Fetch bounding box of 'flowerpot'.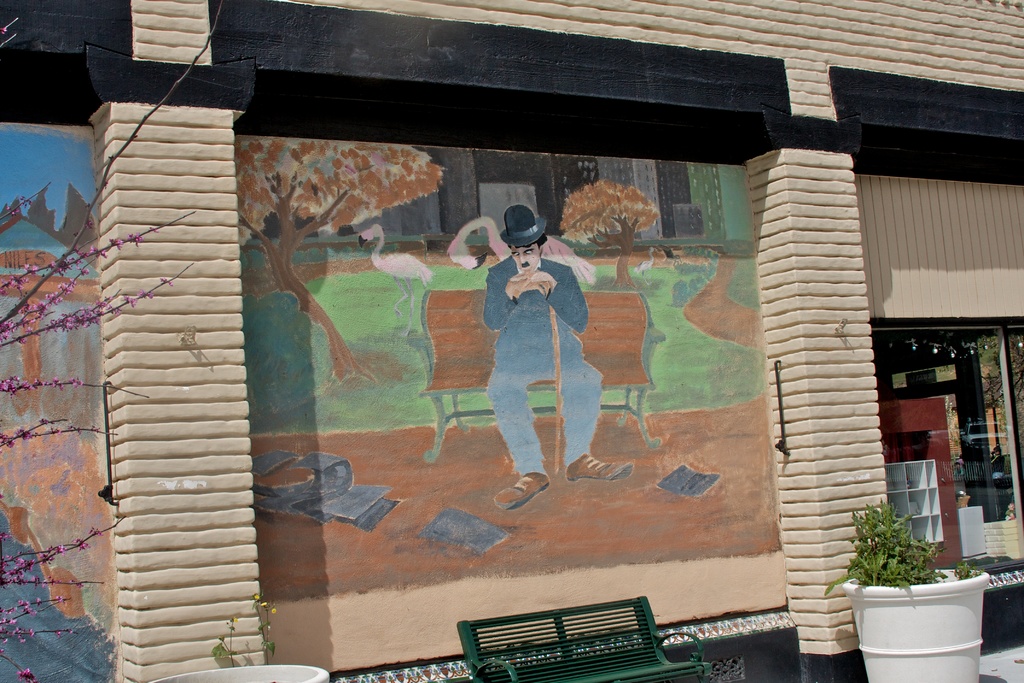
Bbox: Rect(858, 573, 1002, 662).
